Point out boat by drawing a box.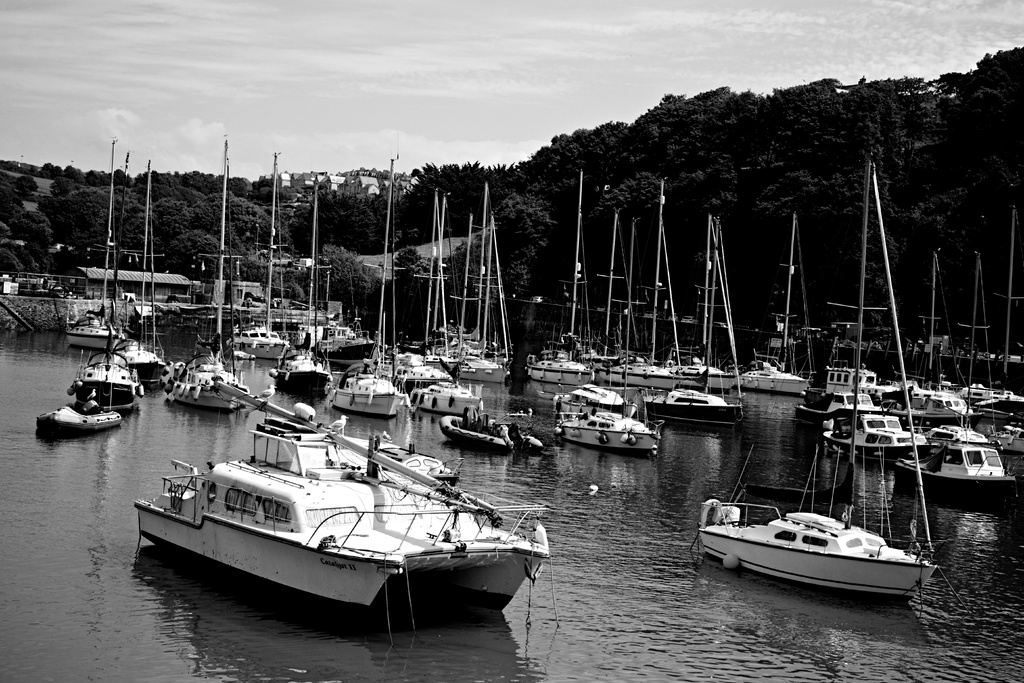
pyautogui.locateOnScreen(901, 243, 1006, 500).
